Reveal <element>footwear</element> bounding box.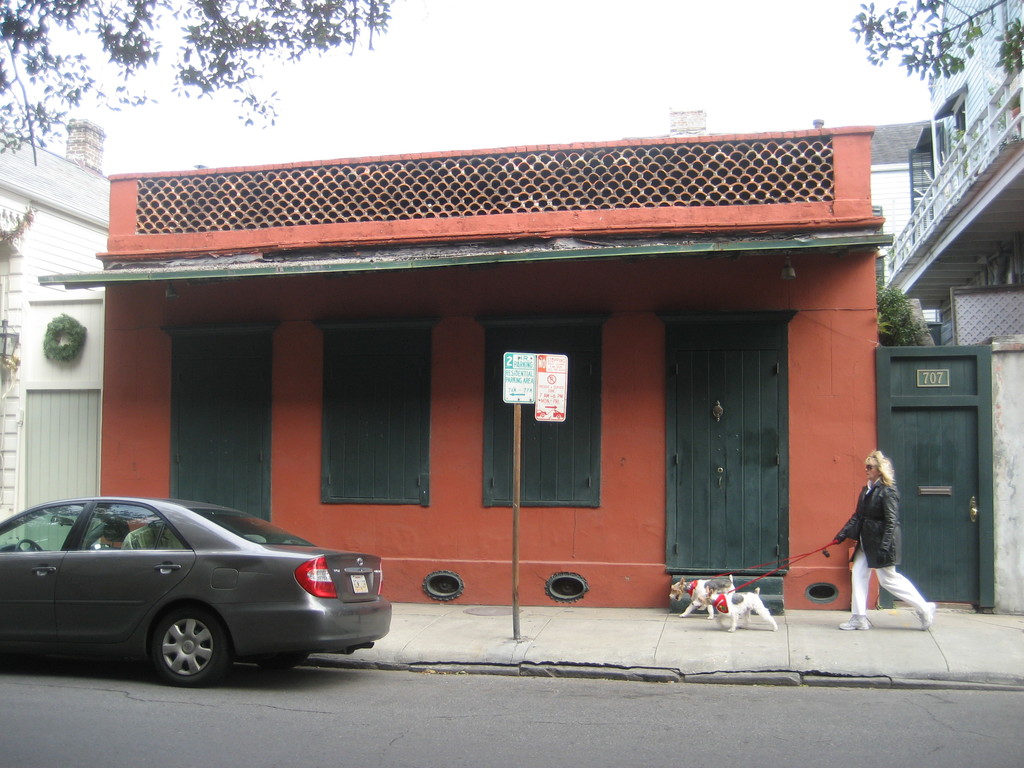
Revealed: 918:600:934:630.
